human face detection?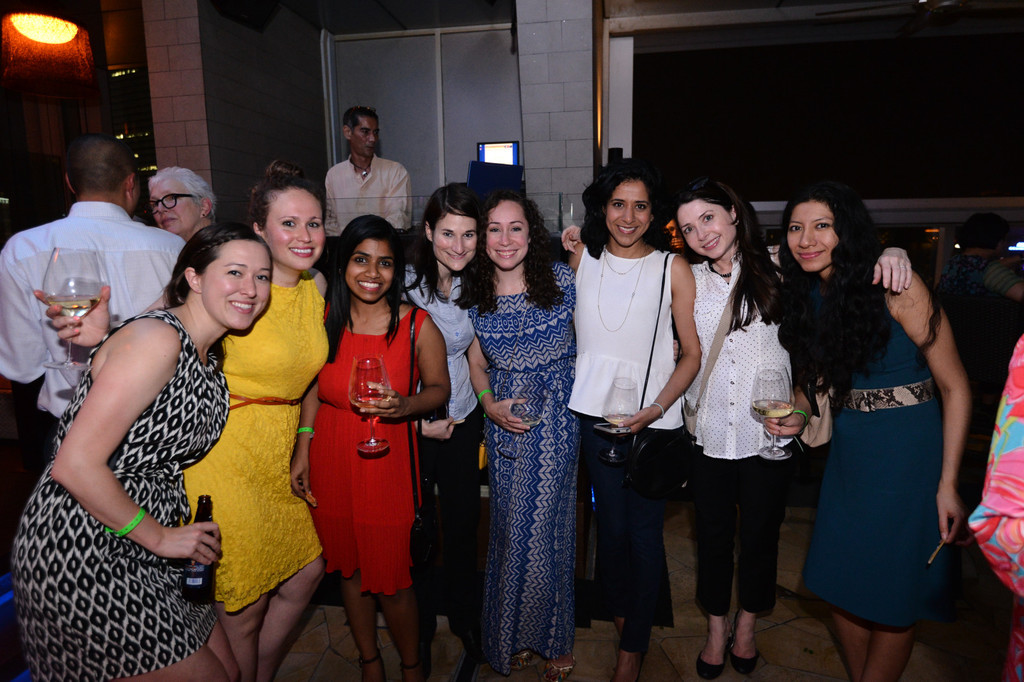
(left=346, top=242, right=392, bottom=295)
